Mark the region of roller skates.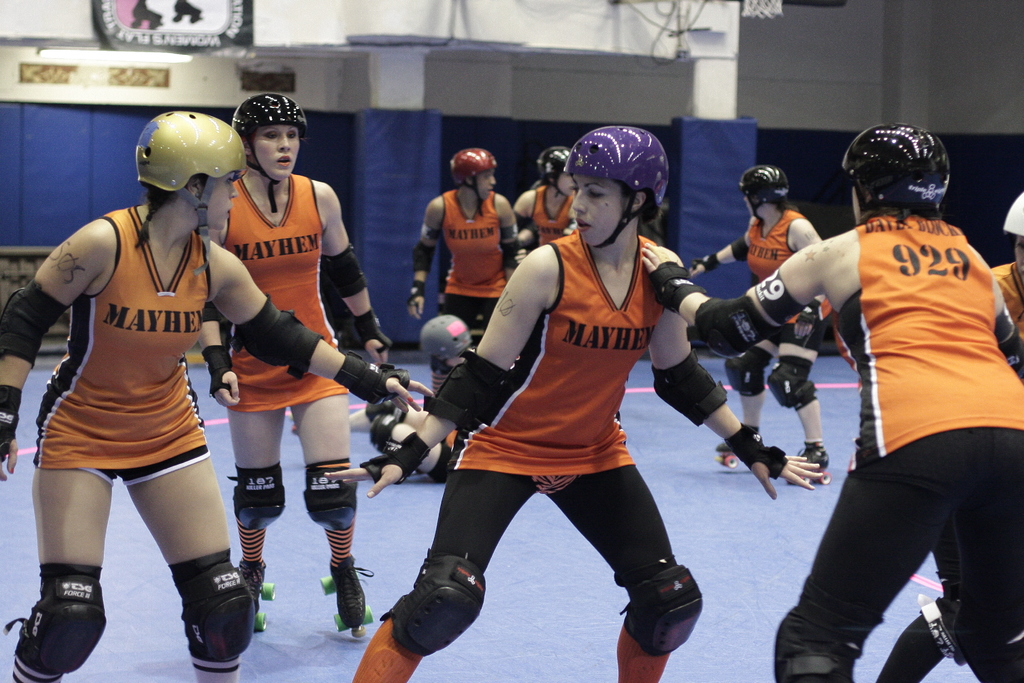
Region: [left=714, top=441, right=746, bottom=470].
